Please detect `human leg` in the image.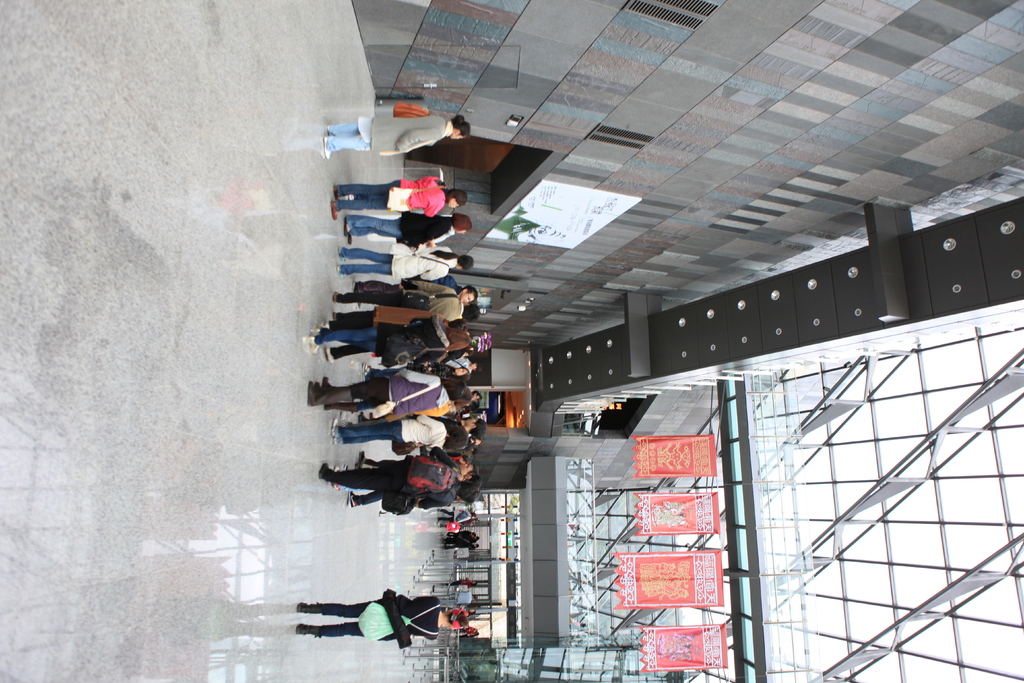
<box>332,181,401,197</box>.
